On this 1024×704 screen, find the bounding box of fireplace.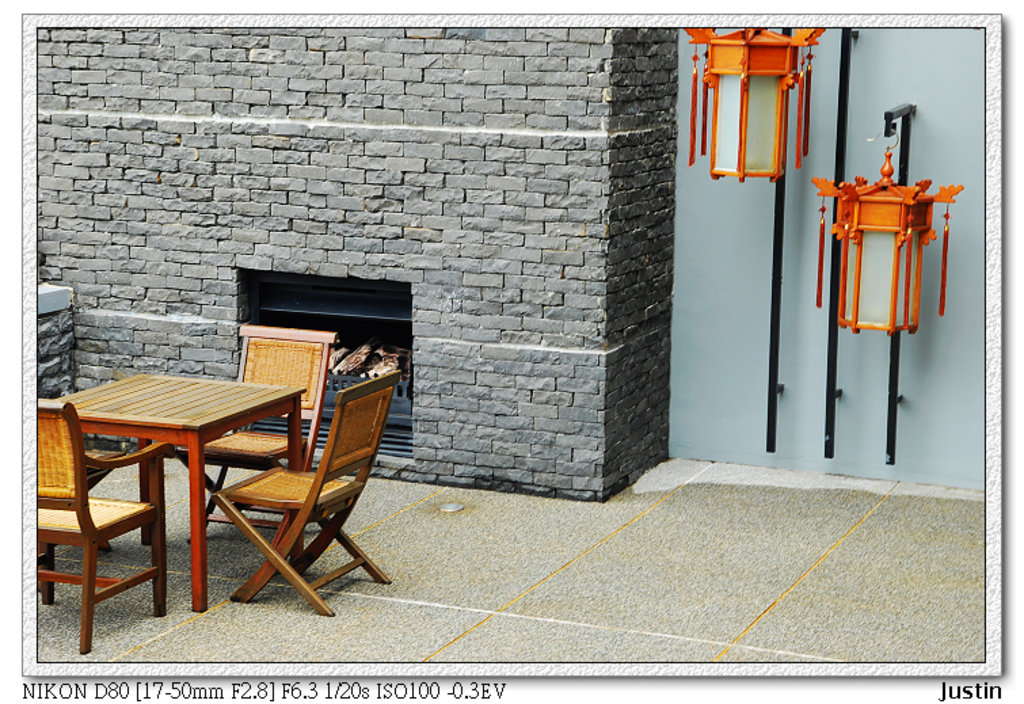
Bounding box: <box>233,260,419,468</box>.
